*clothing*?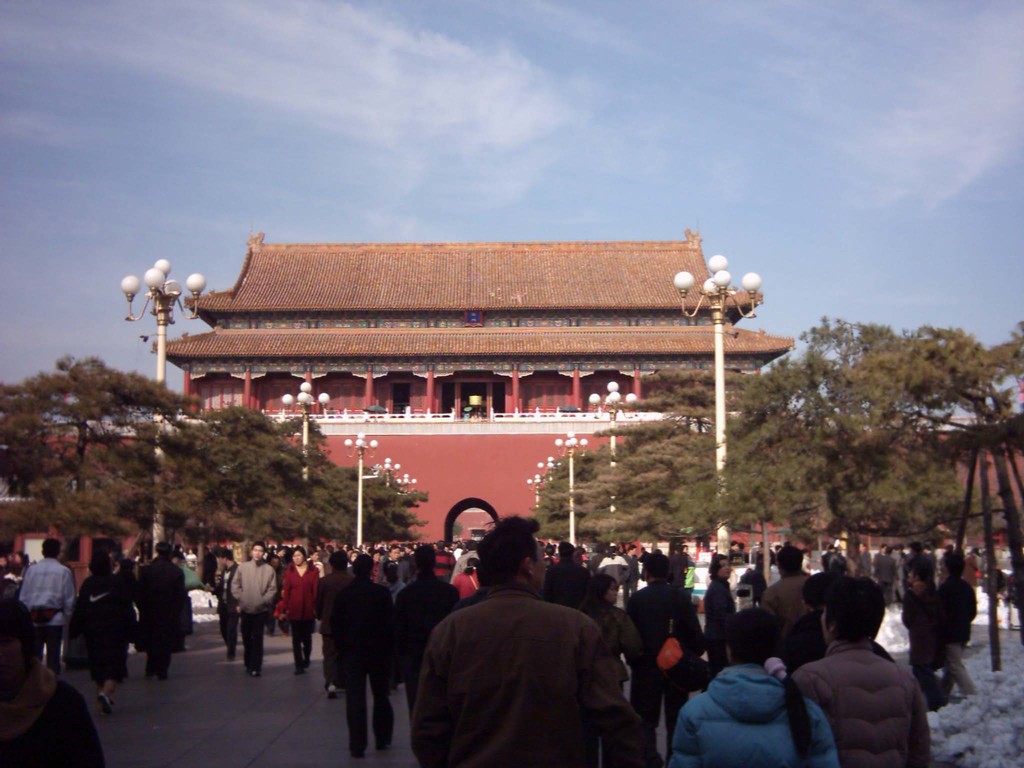
x1=895 y1=579 x2=959 y2=689
